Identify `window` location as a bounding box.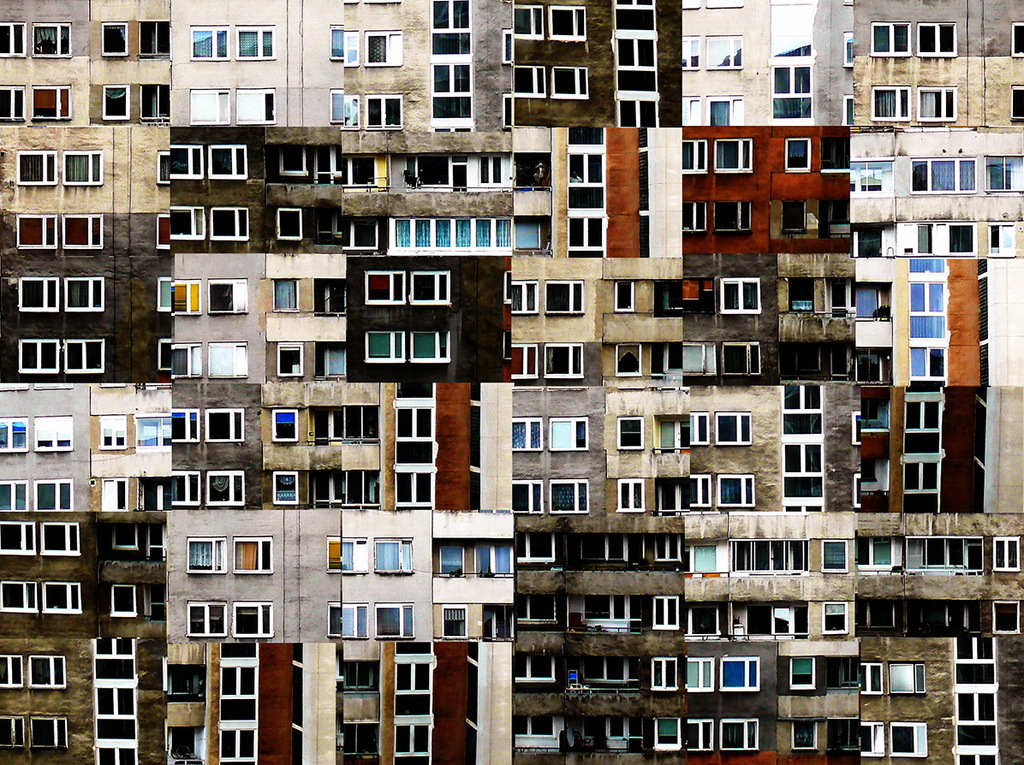
crop(152, 152, 181, 184).
